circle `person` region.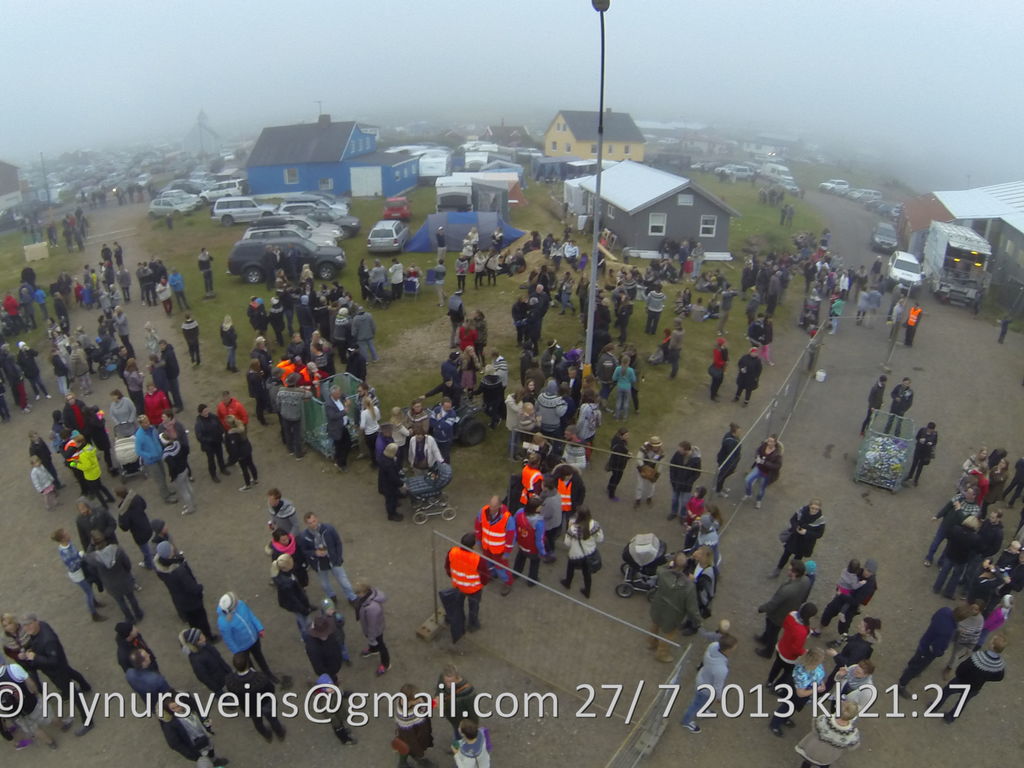
Region: detection(860, 372, 890, 435).
